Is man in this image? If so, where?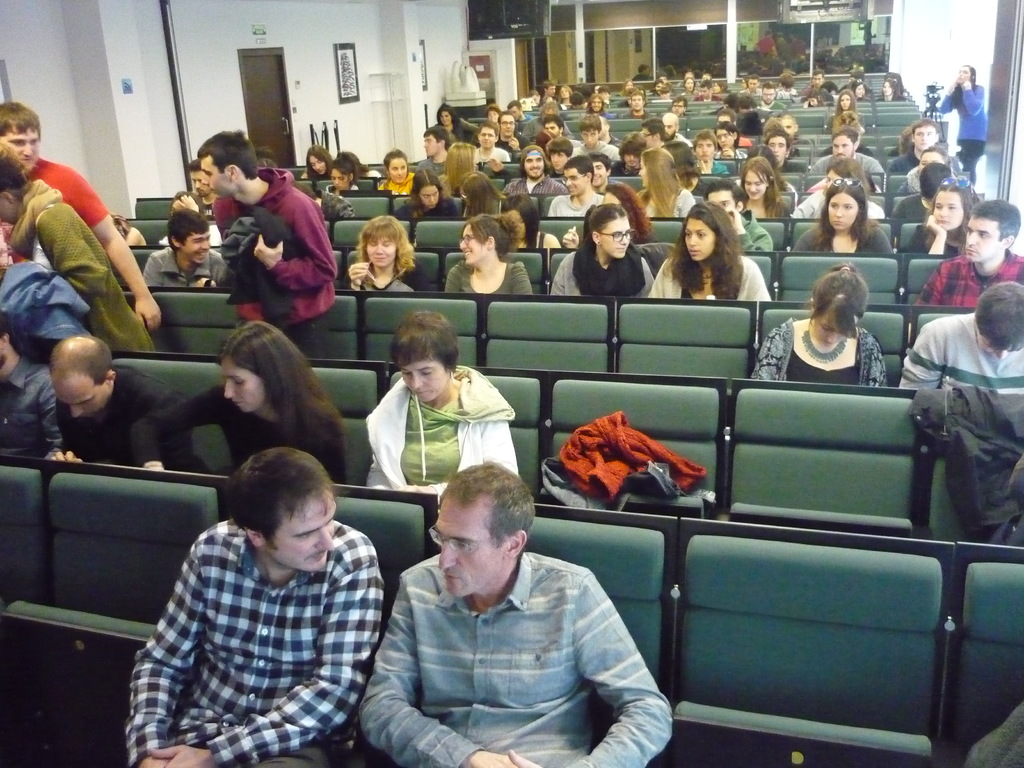
Yes, at select_region(817, 125, 884, 177).
